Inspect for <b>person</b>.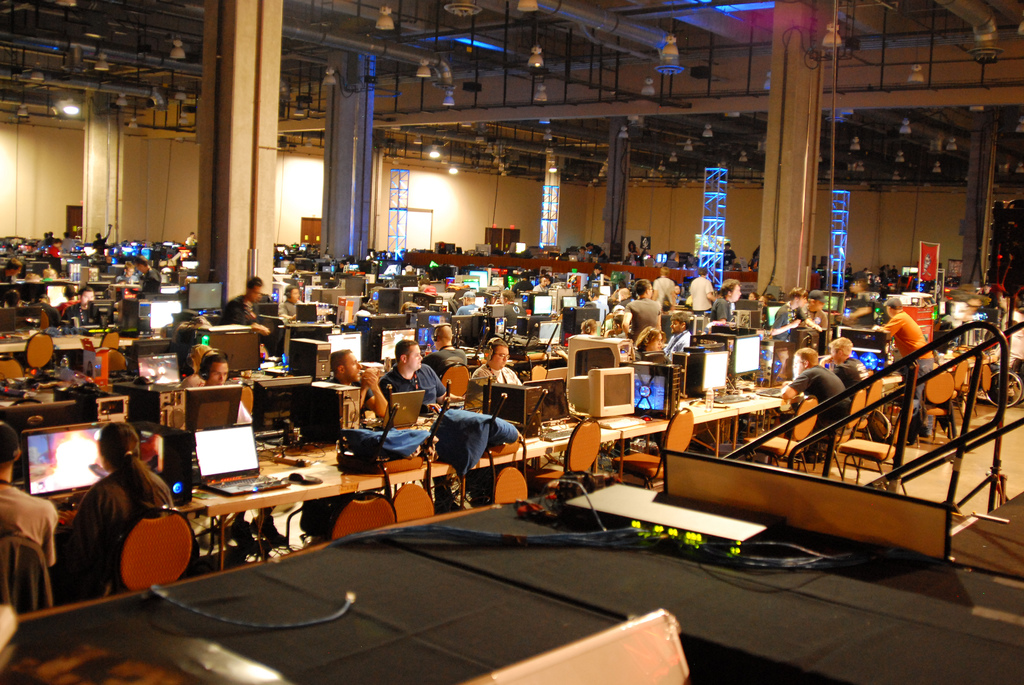
Inspection: (764, 288, 810, 352).
